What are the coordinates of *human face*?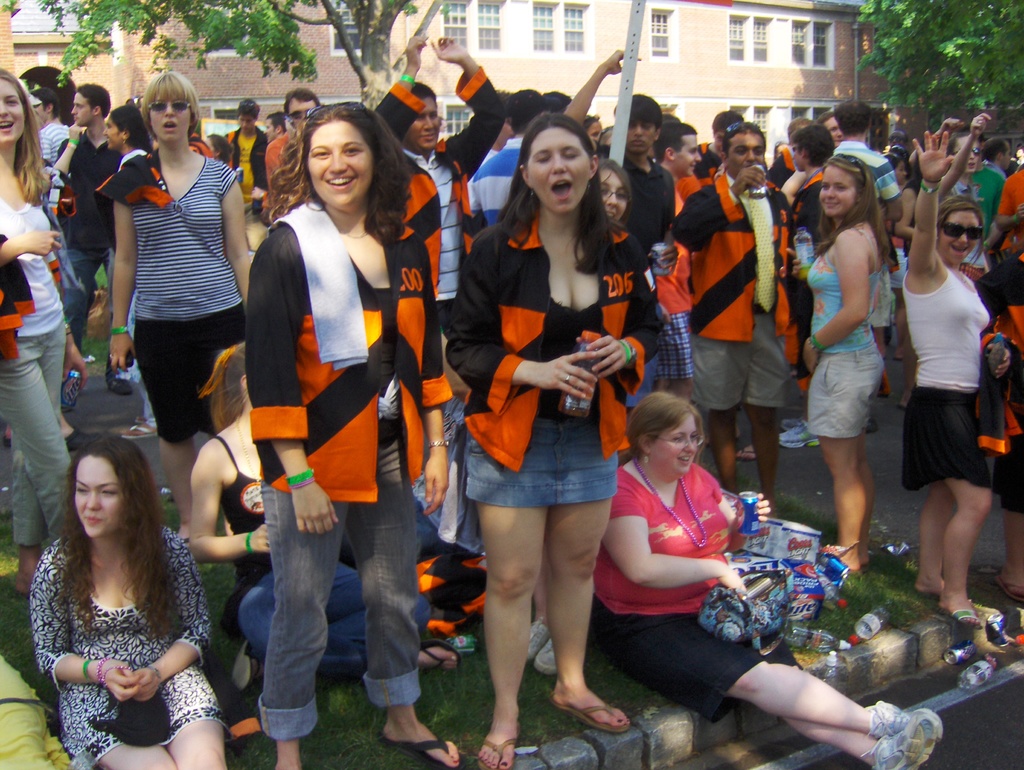
(627, 115, 652, 145).
